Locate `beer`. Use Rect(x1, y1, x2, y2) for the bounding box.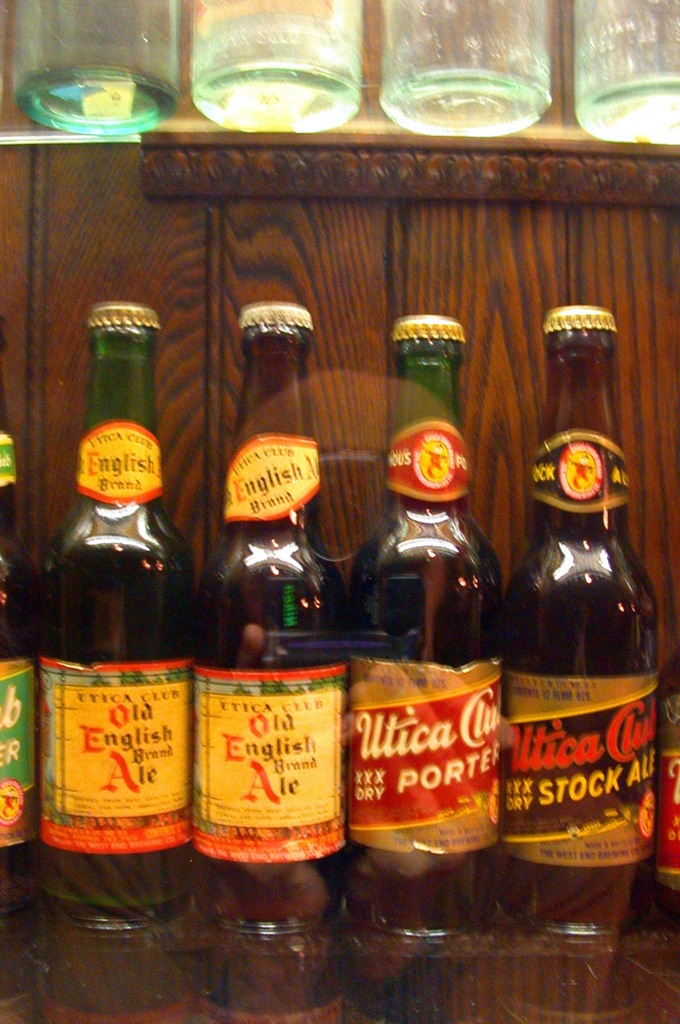
Rect(190, 295, 357, 1012).
